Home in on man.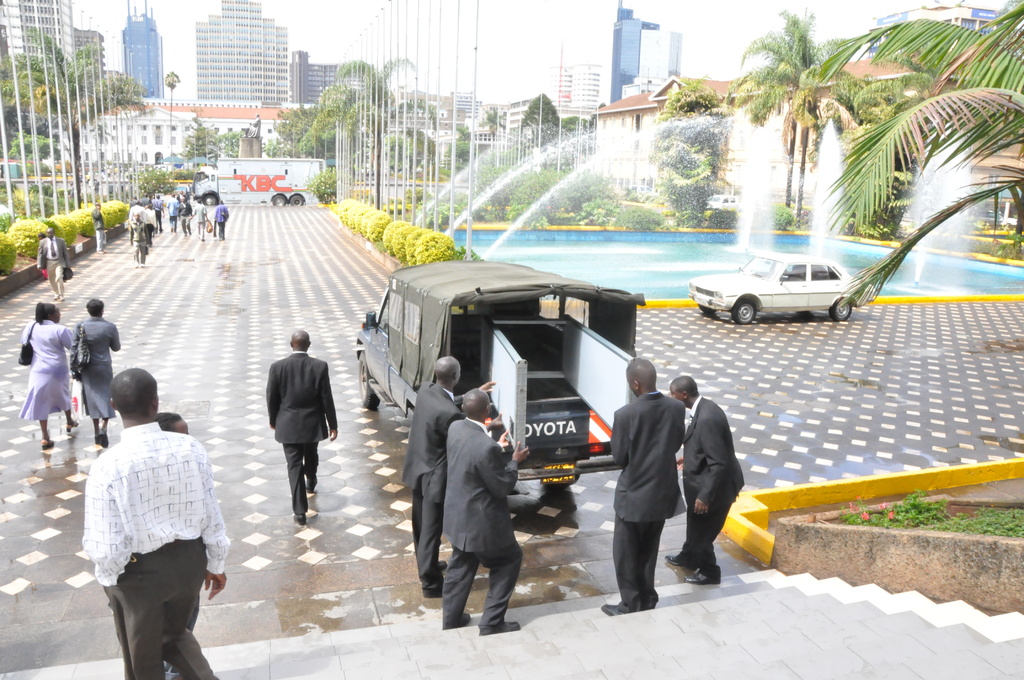
Homed in at <box>395,348,499,595</box>.
